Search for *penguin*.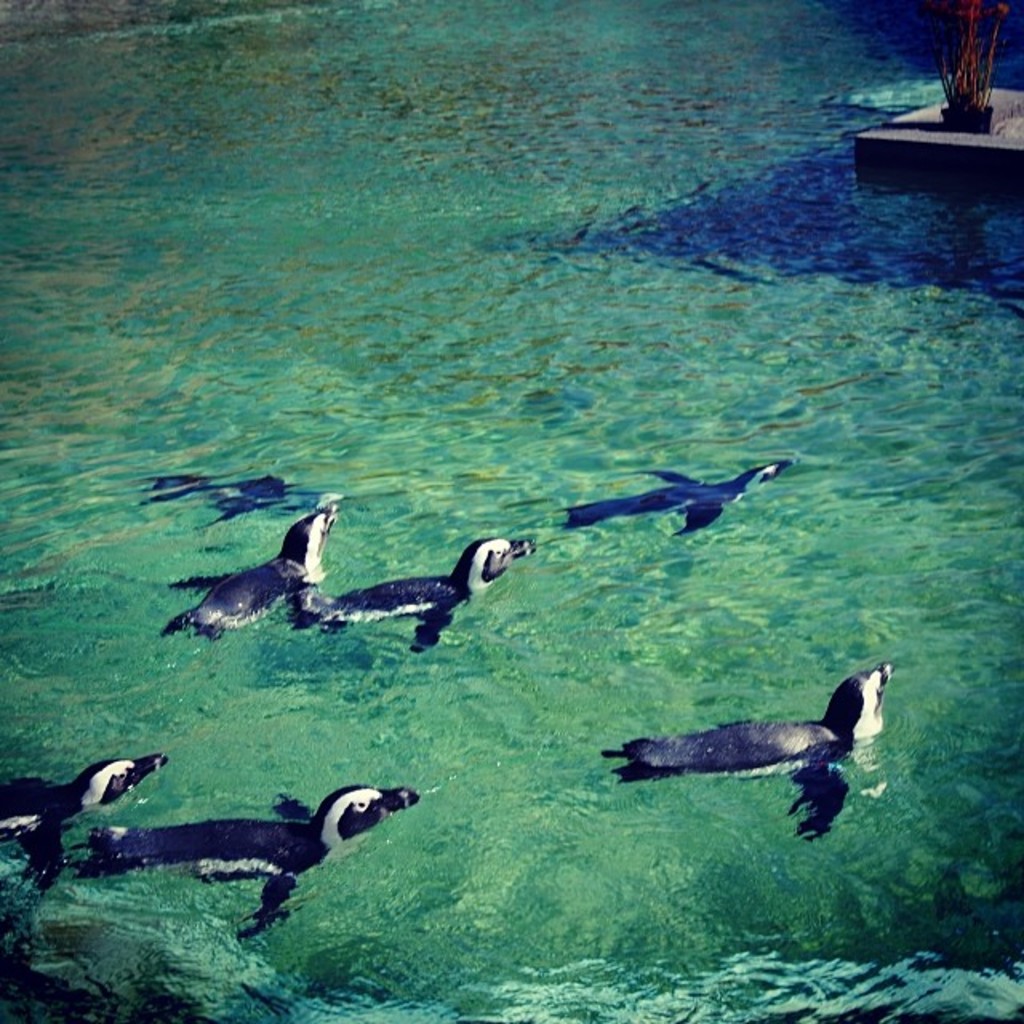
Found at locate(0, 755, 171, 904).
